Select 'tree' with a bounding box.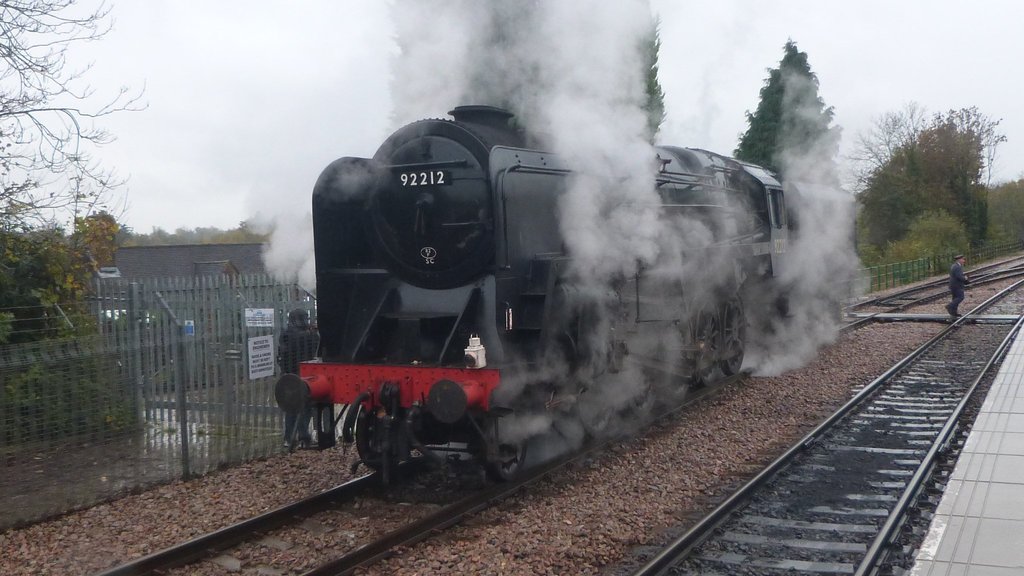
bbox(728, 36, 845, 193).
